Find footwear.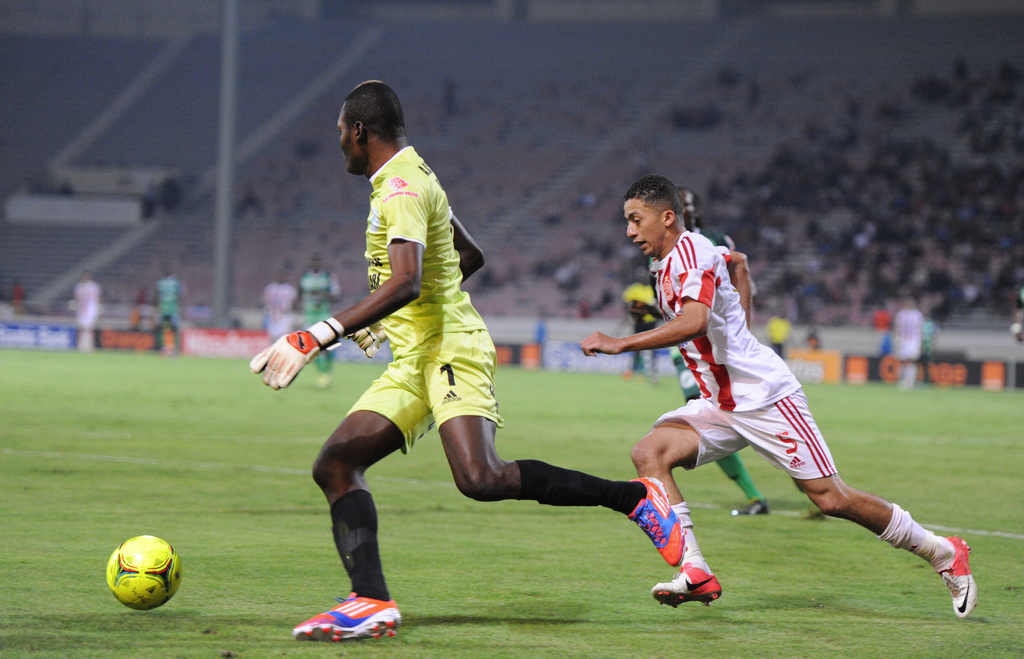
x1=733 y1=499 x2=769 y2=515.
